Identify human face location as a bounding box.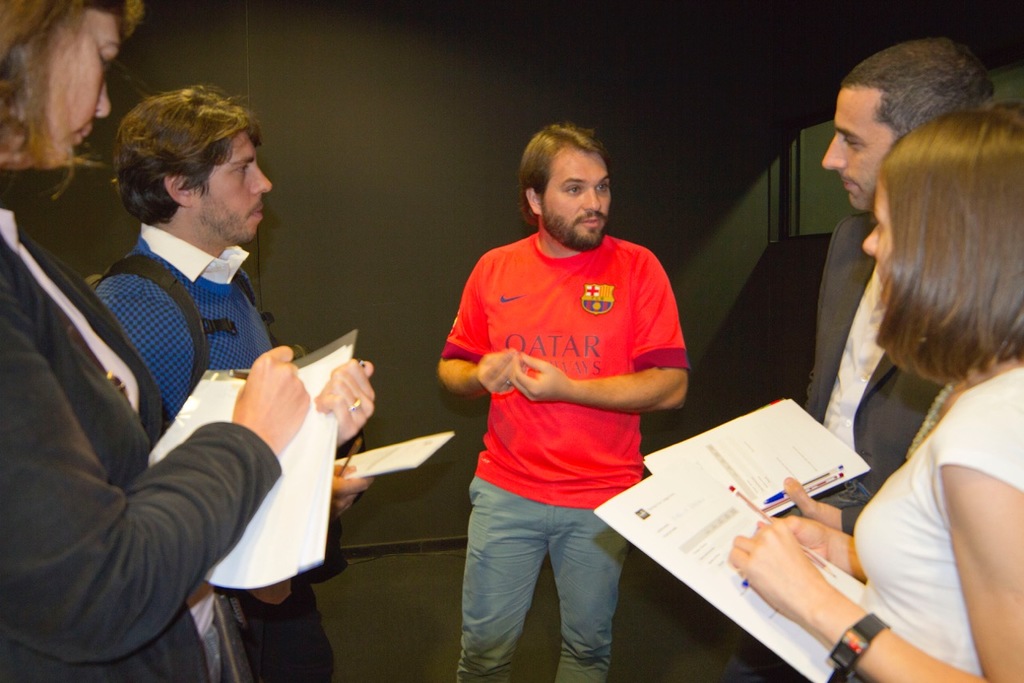
(left=0, top=7, right=133, bottom=174).
